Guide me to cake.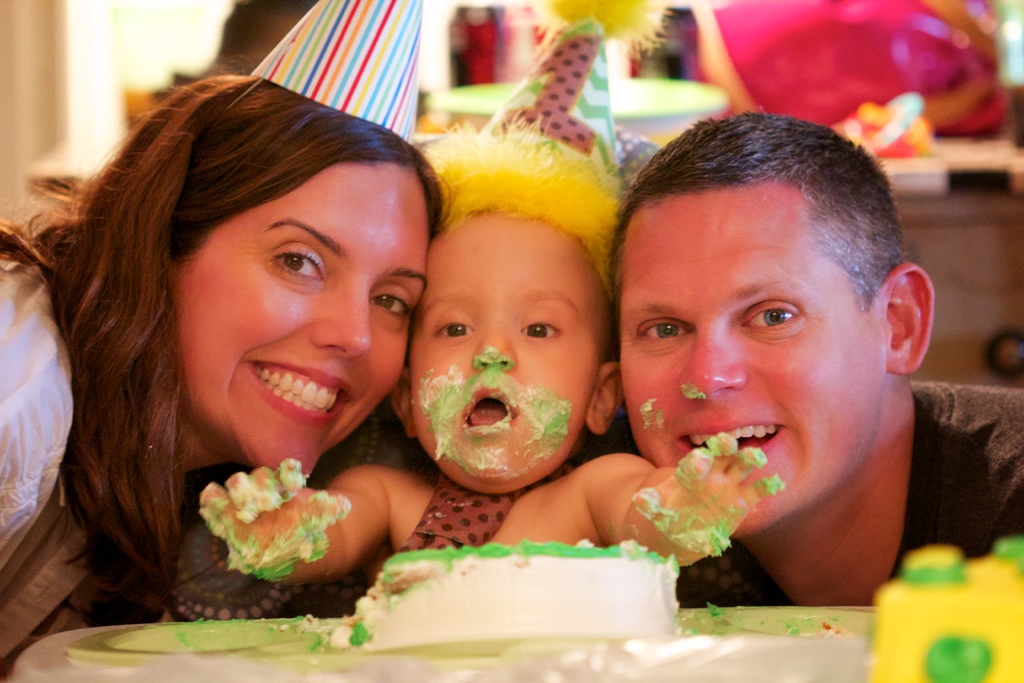
Guidance: region(328, 537, 681, 647).
